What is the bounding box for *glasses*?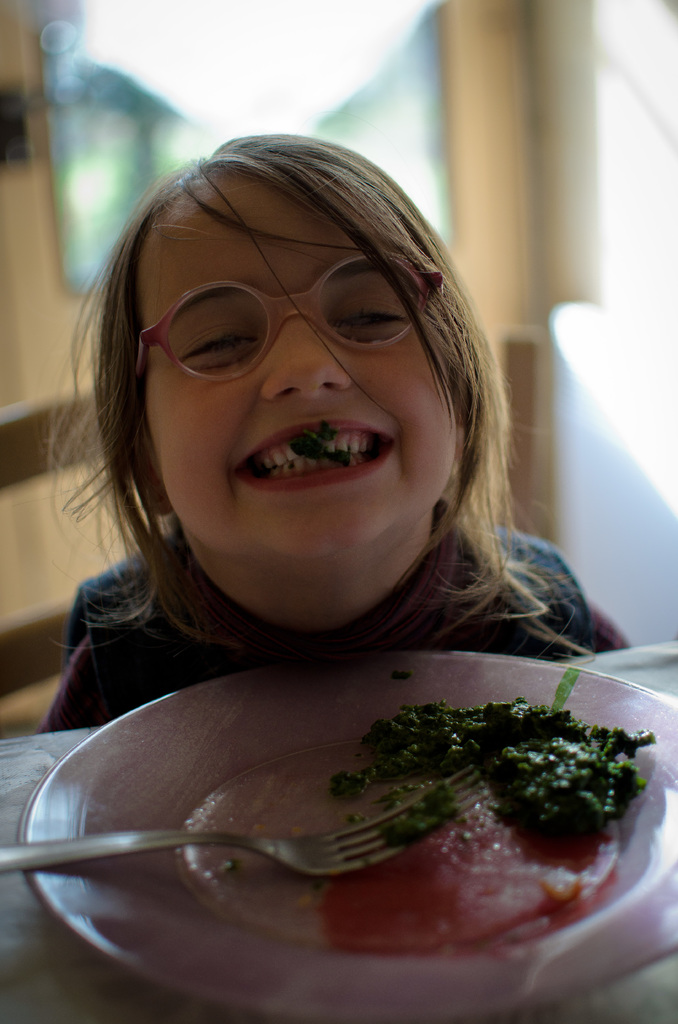
122 252 469 414.
